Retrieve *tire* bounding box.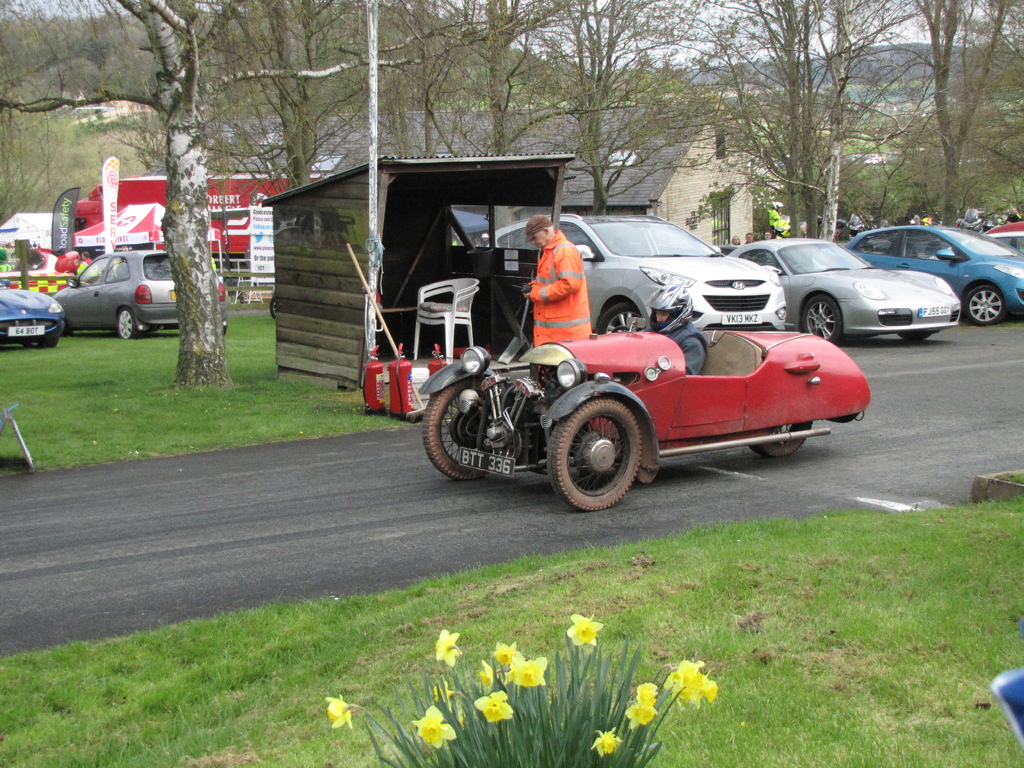
Bounding box: 63 319 70 334.
